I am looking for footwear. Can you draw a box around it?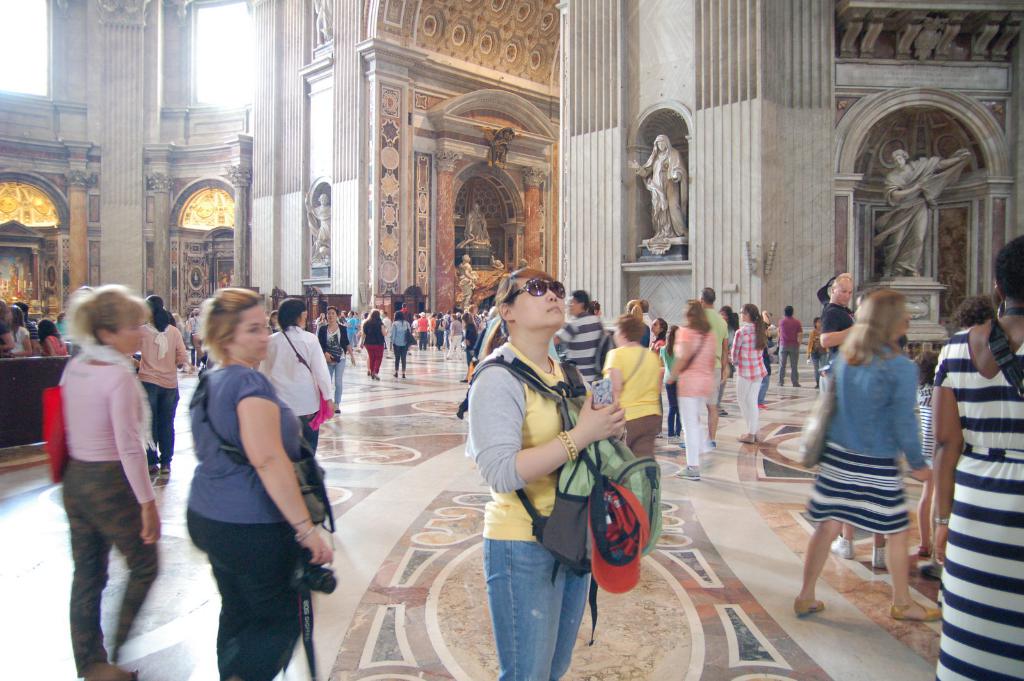
Sure, the bounding box is [758,404,767,408].
